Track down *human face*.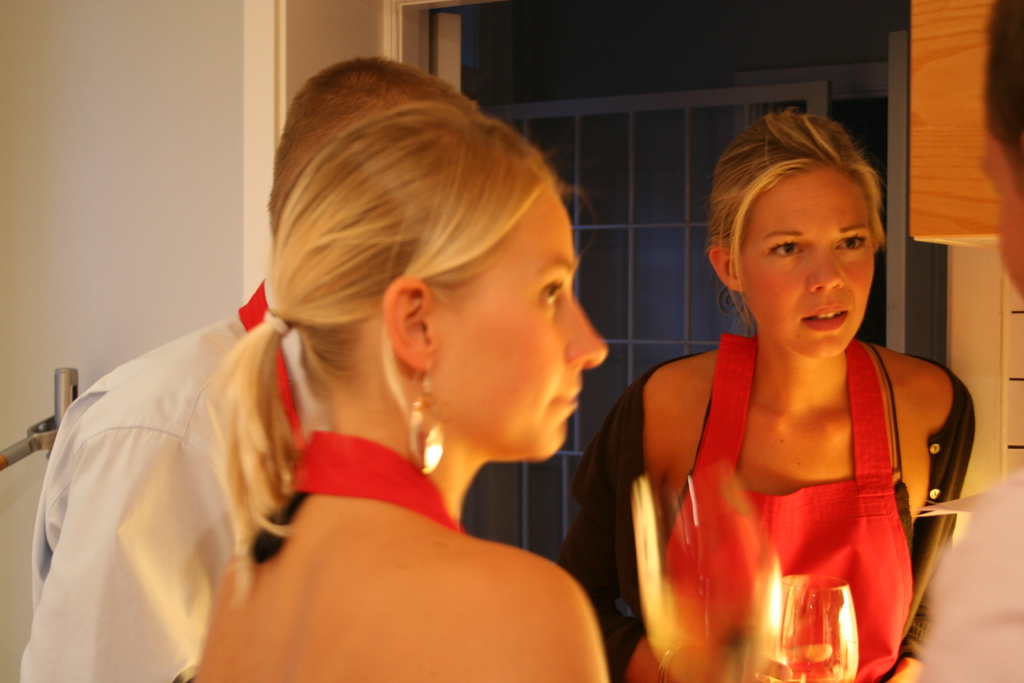
Tracked to {"left": 428, "top": 173, "right": 609, "bottom": 462}.
